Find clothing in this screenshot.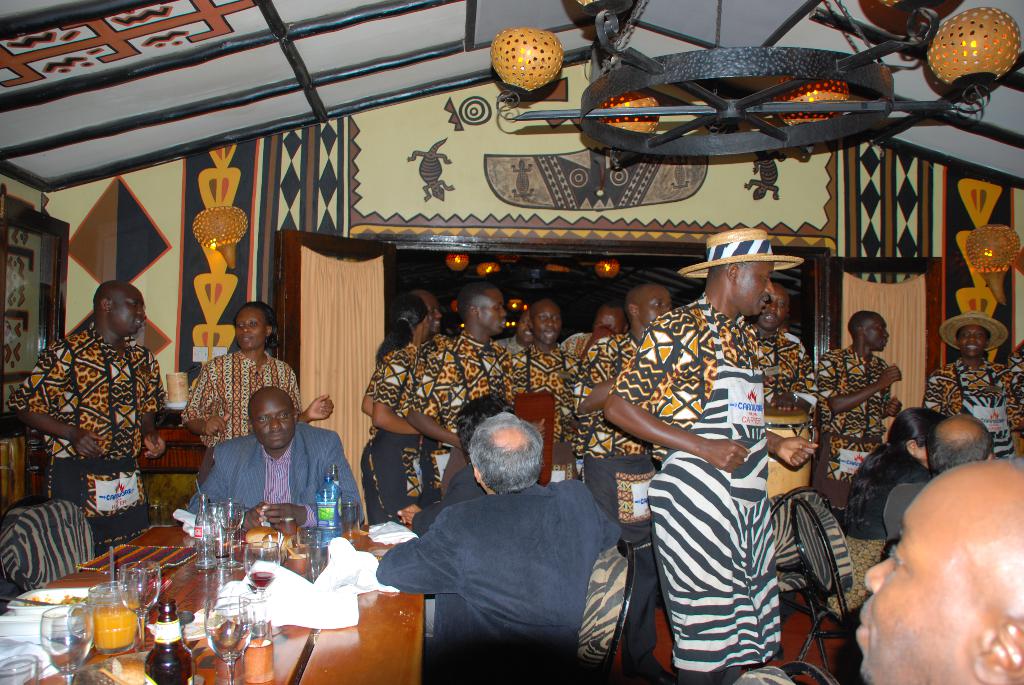
The bounding box for clothing is bbox=(876, 481, 924, 535).
